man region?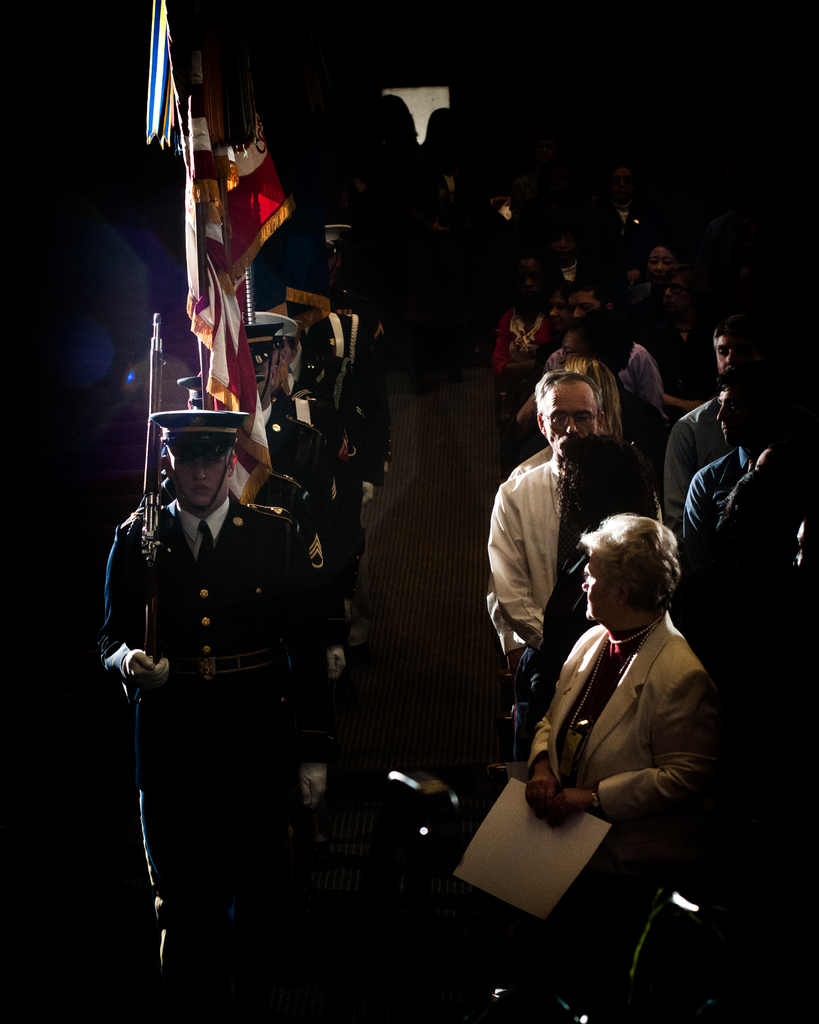
(683, 367, 783, 542)
